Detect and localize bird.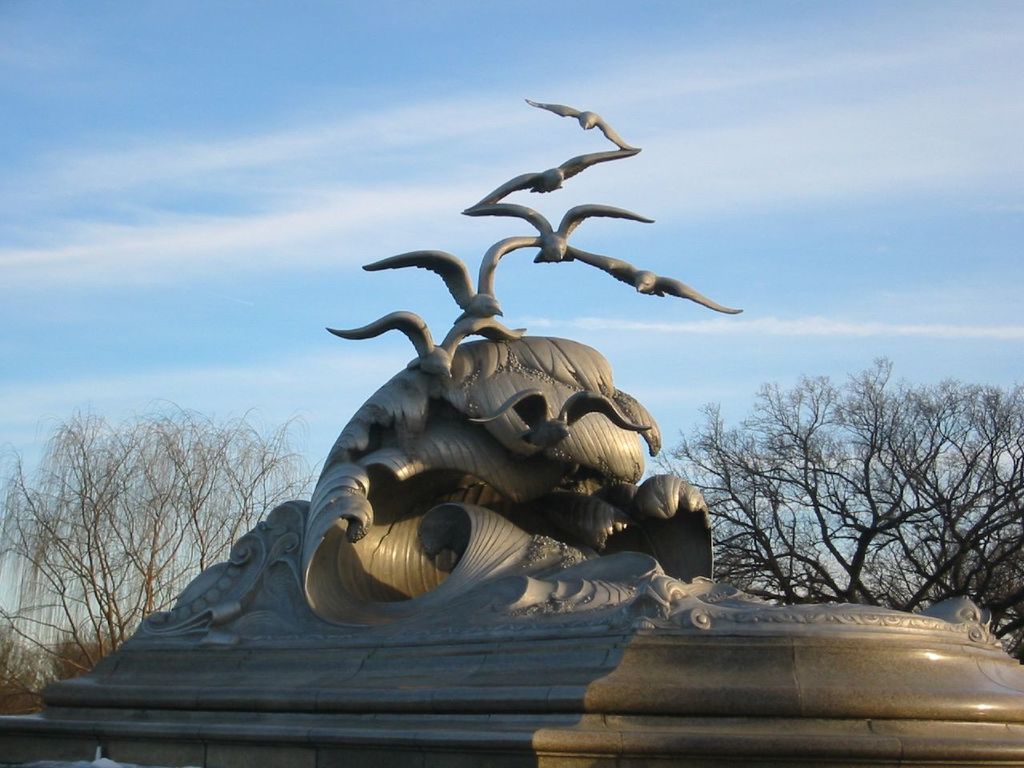
Localized at 463/143/642/211.
